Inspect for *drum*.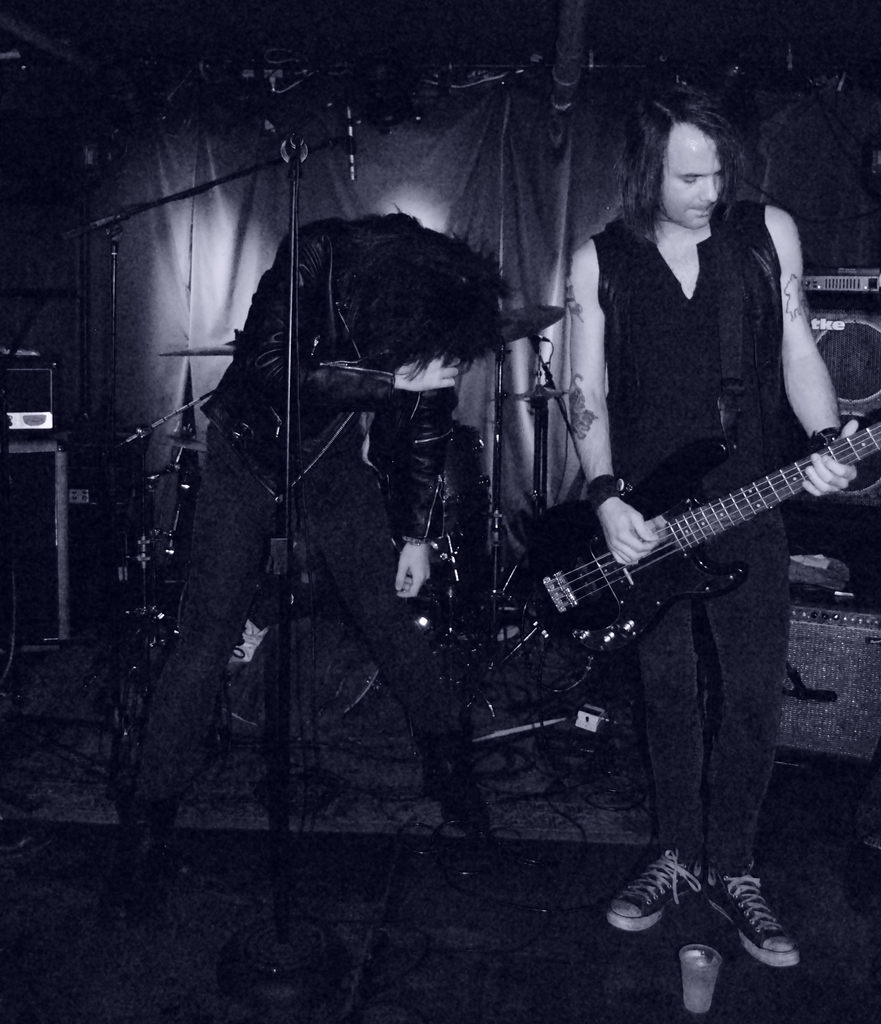
Inspection: bbox(383, 425, 495, 533).
